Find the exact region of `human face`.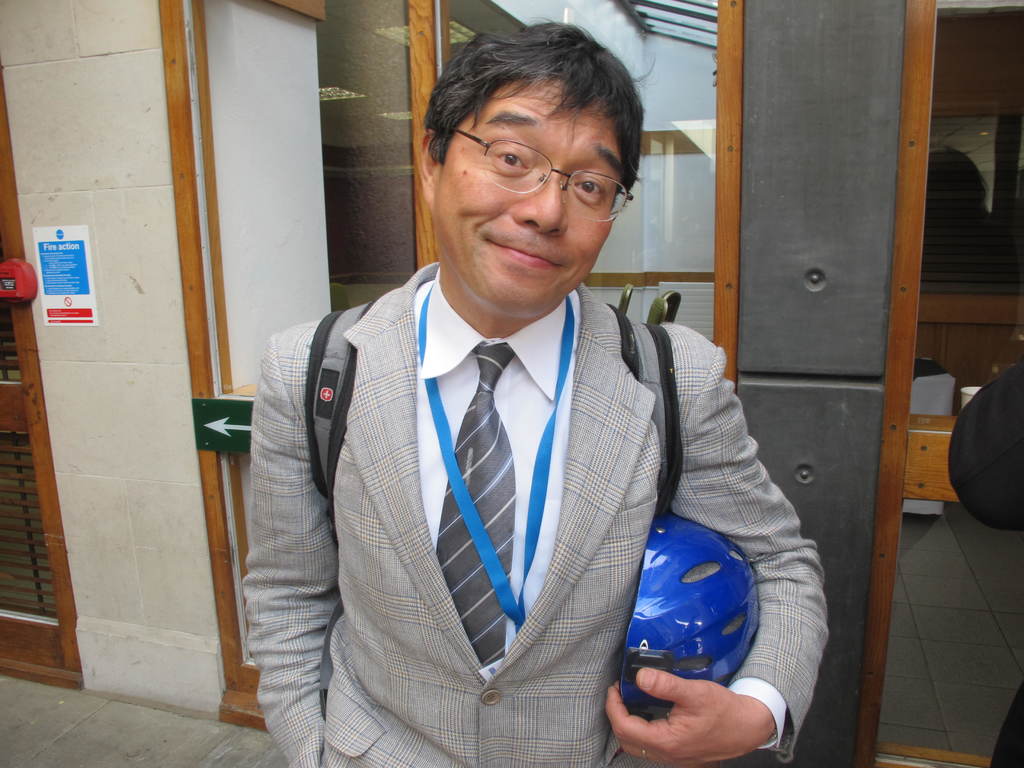
Exact region: [x1=428, y1=78, x2=620, y2=319].
